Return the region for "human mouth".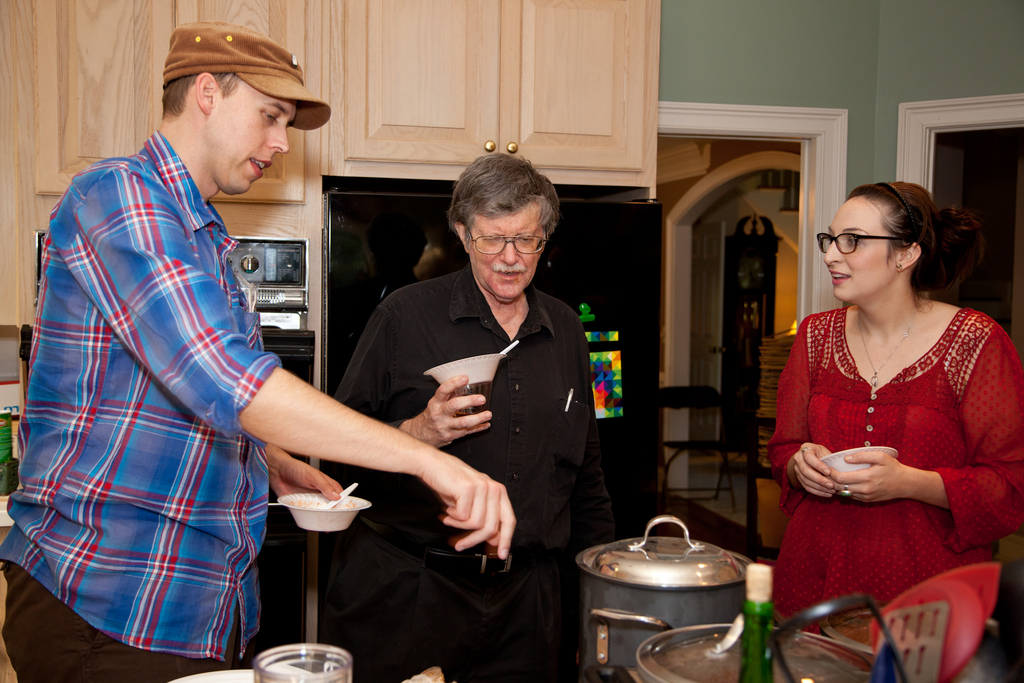
bbox=(492, 262, 531, 284).
